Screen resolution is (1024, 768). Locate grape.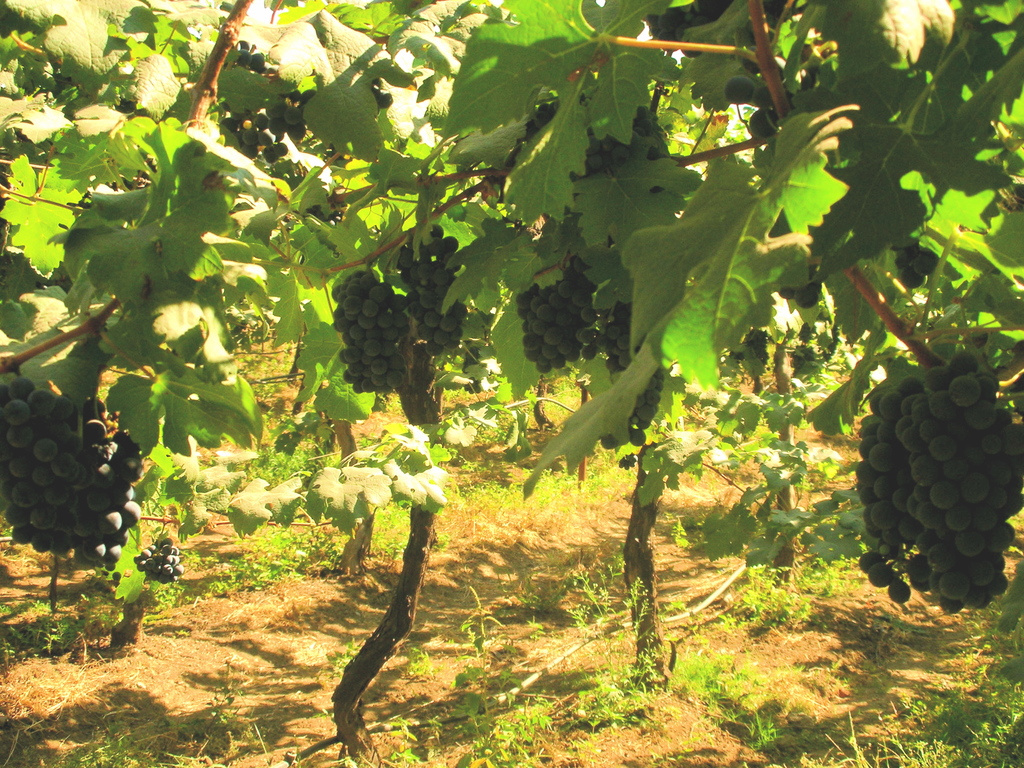
rect(799, 283, 821, 307).
